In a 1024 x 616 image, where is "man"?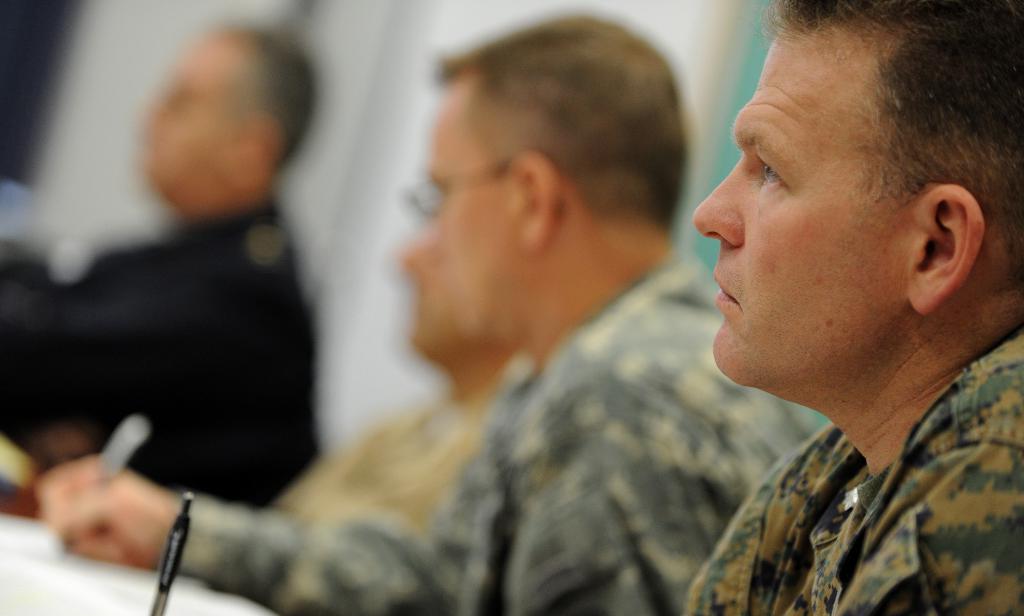
crop(30, 1, 813, 615).
